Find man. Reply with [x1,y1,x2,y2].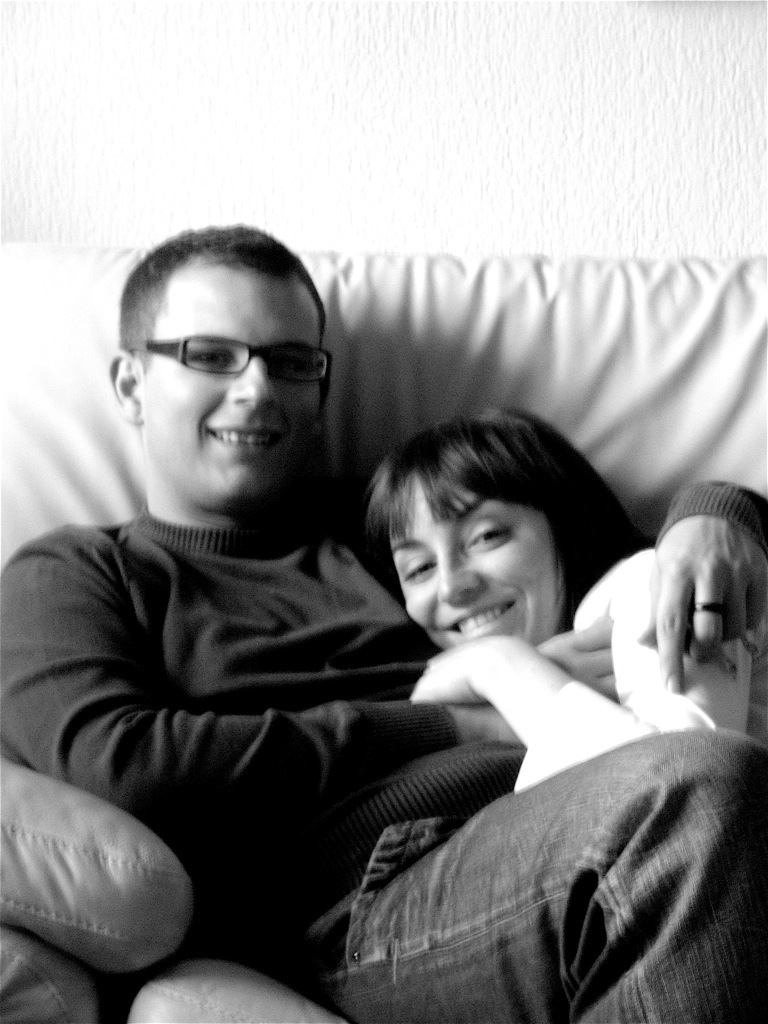
[20,247,725,1015].
